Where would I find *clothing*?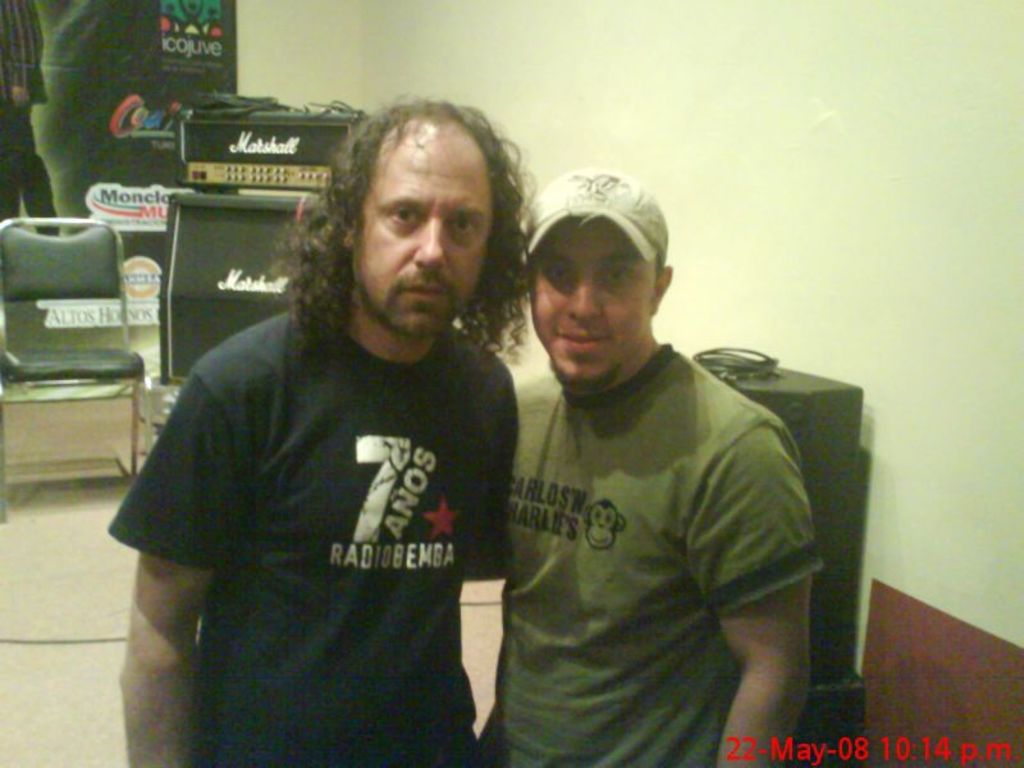
At x1=0 y1=0 x2=55 y2=237.
